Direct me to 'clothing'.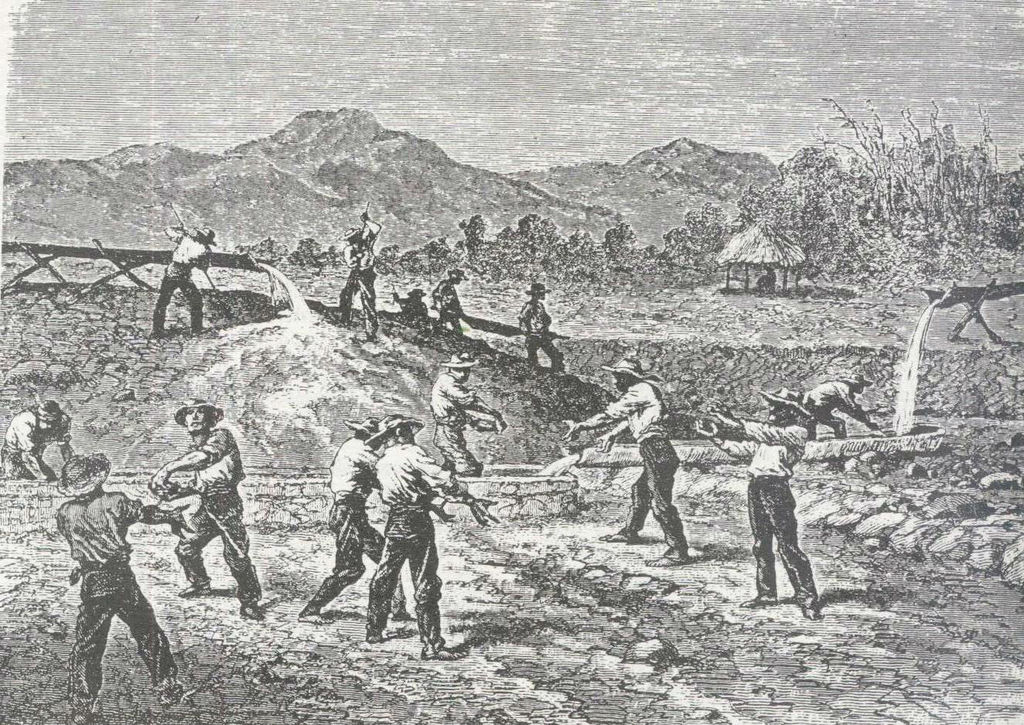
Direction: (519, 298, 561, 367).
